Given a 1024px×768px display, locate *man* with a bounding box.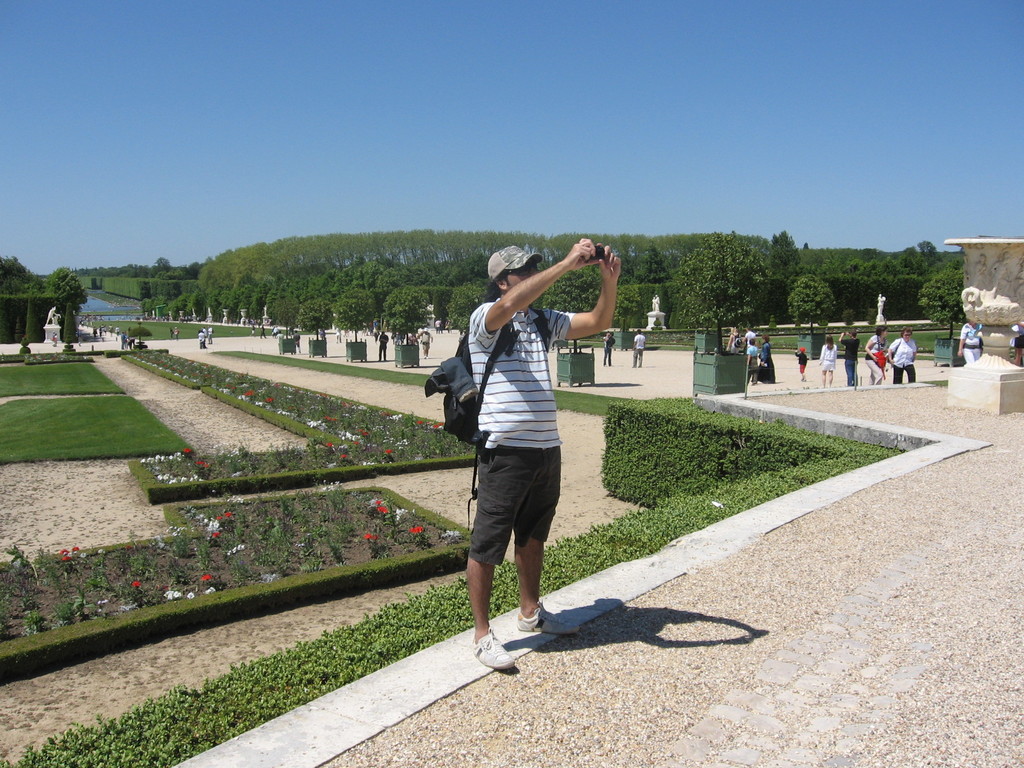
Located: select_region(636, 324, 643, 365).
